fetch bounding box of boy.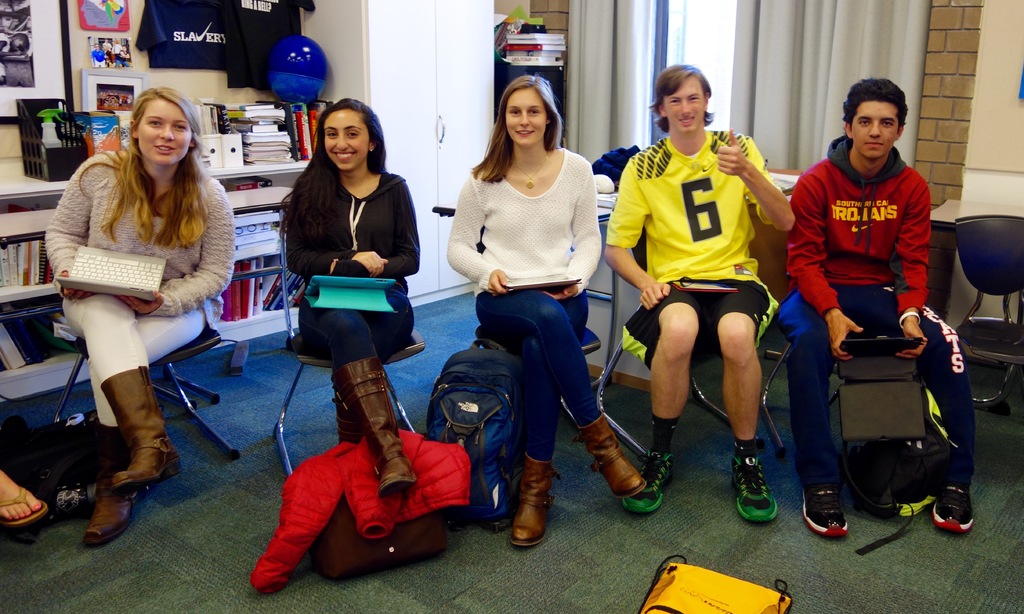
Bbox: 783, 79, 978, 535.
